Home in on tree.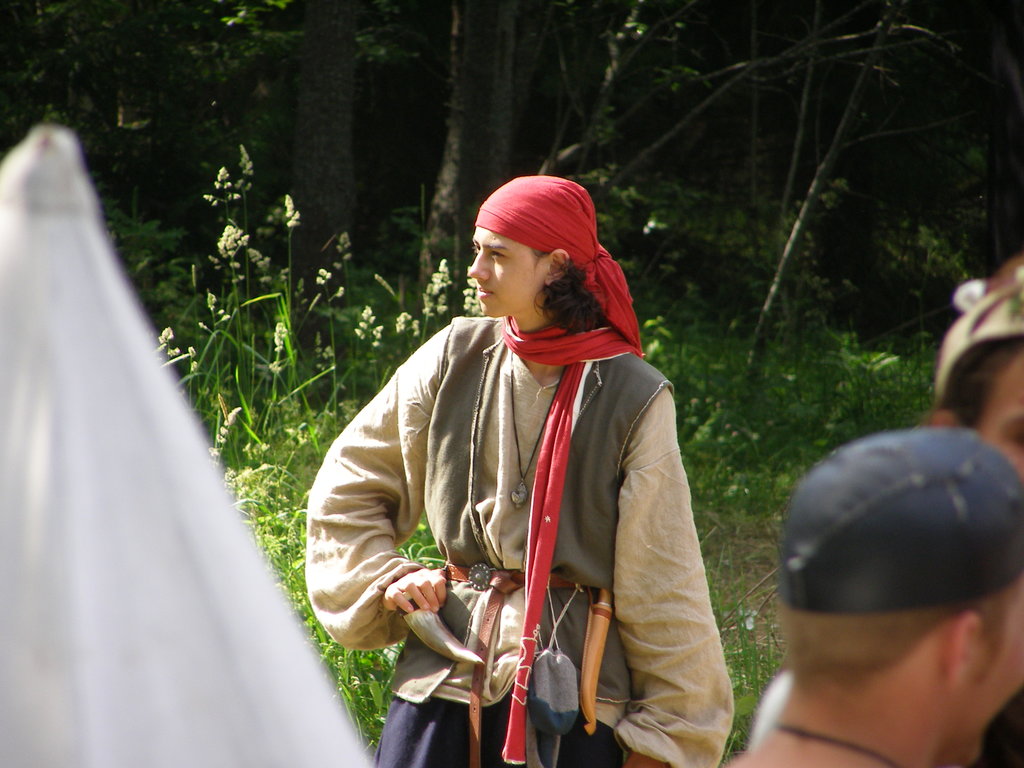
Homed in at [x1=278, y1=0, x2=365, y2=380].
